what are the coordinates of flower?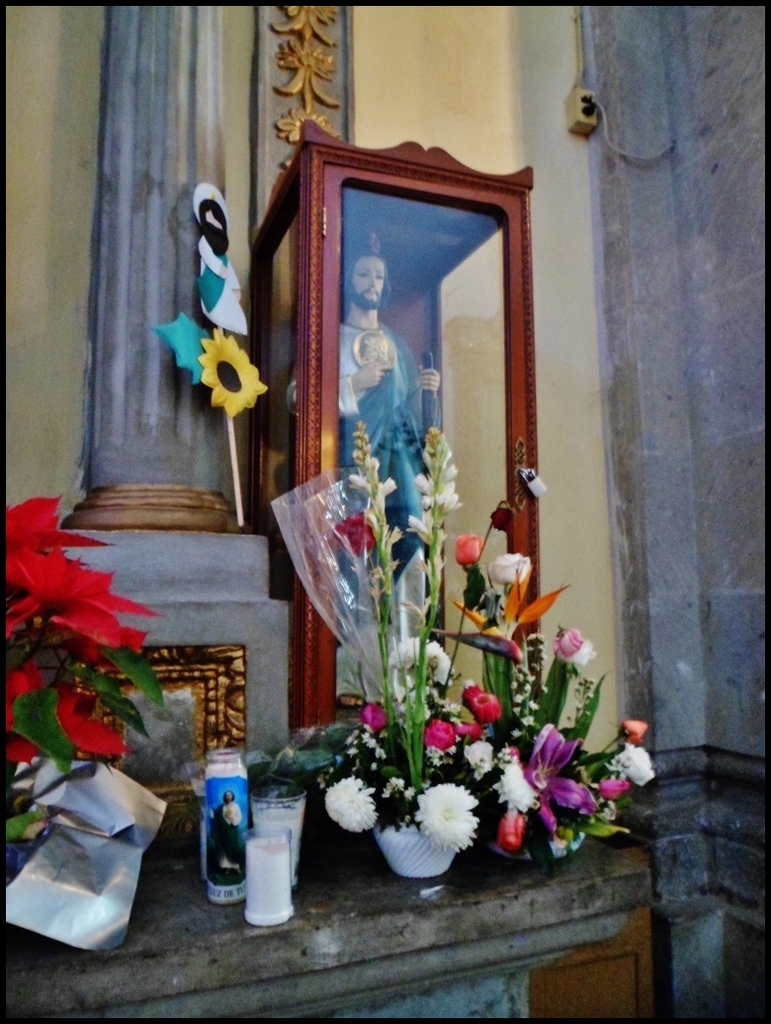
crop(362, 703, 391, 734).
